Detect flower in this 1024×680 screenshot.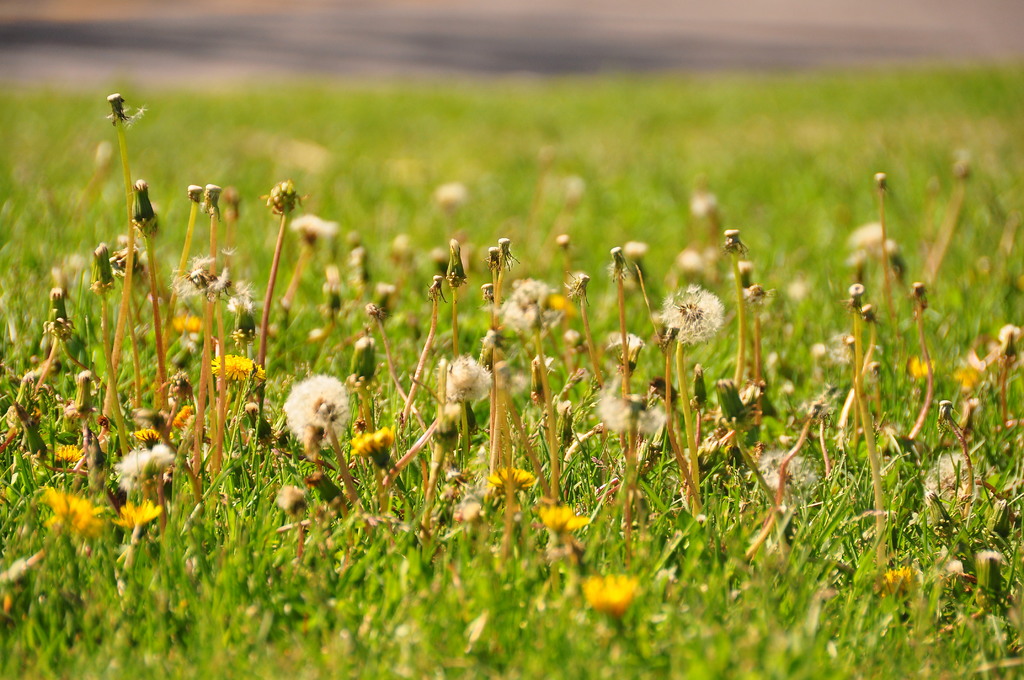
Detection: select_region(674, 278, 723, 346).
